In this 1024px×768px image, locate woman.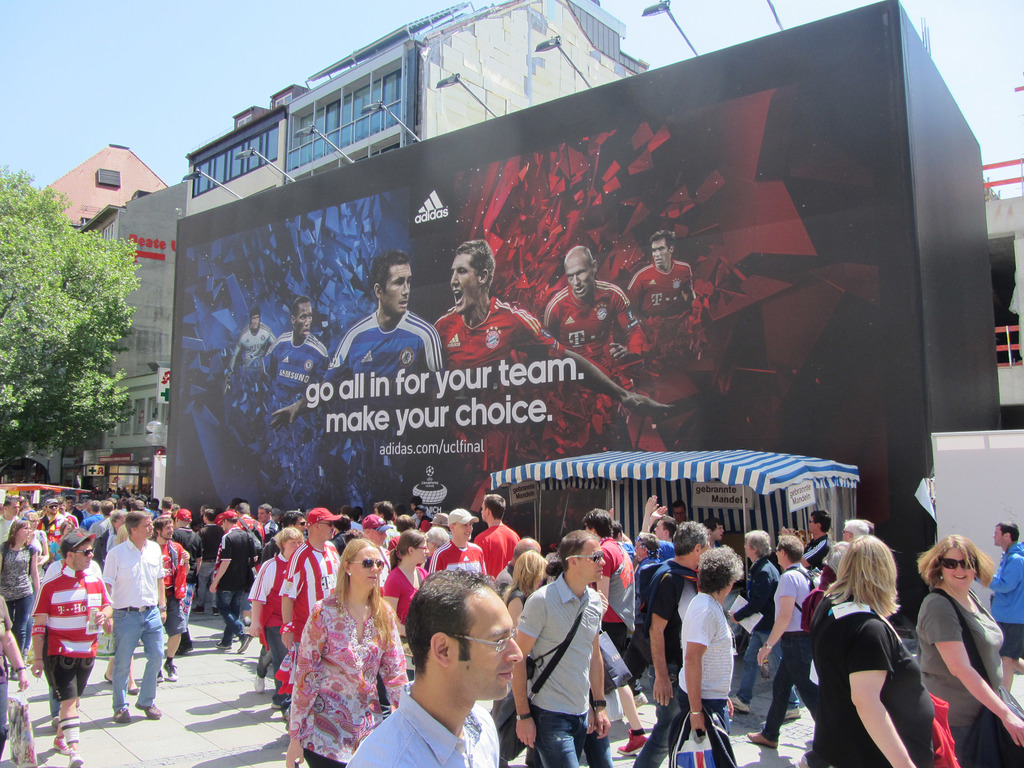
Bounding box: 383, 524, 438, 662.
